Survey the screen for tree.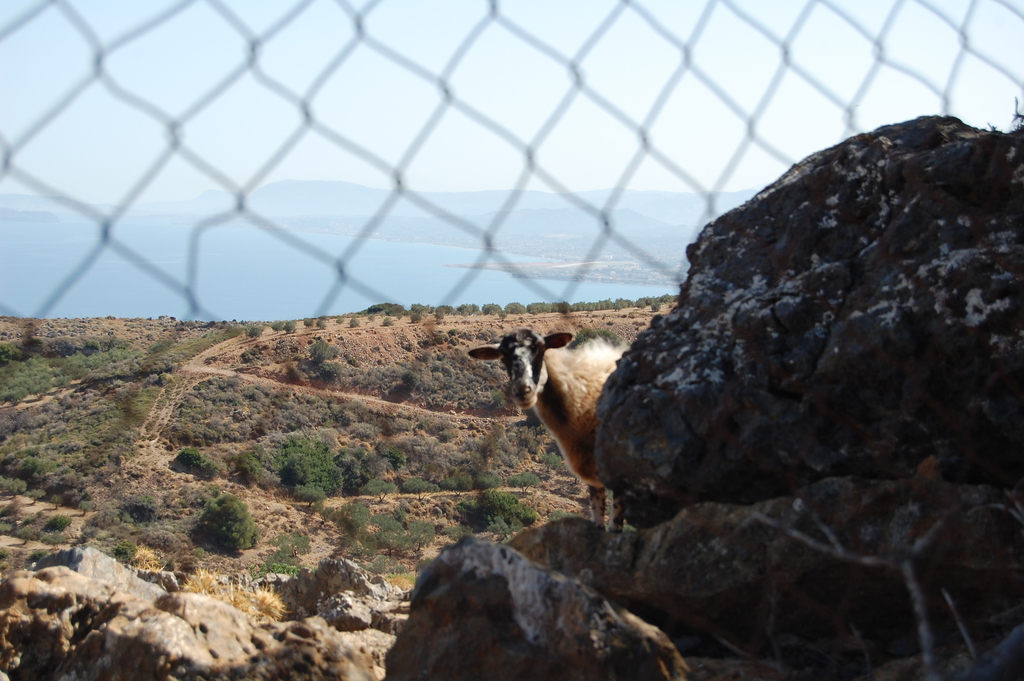
Survey found: x1=24 y1=486 x2=44 y2=508.
